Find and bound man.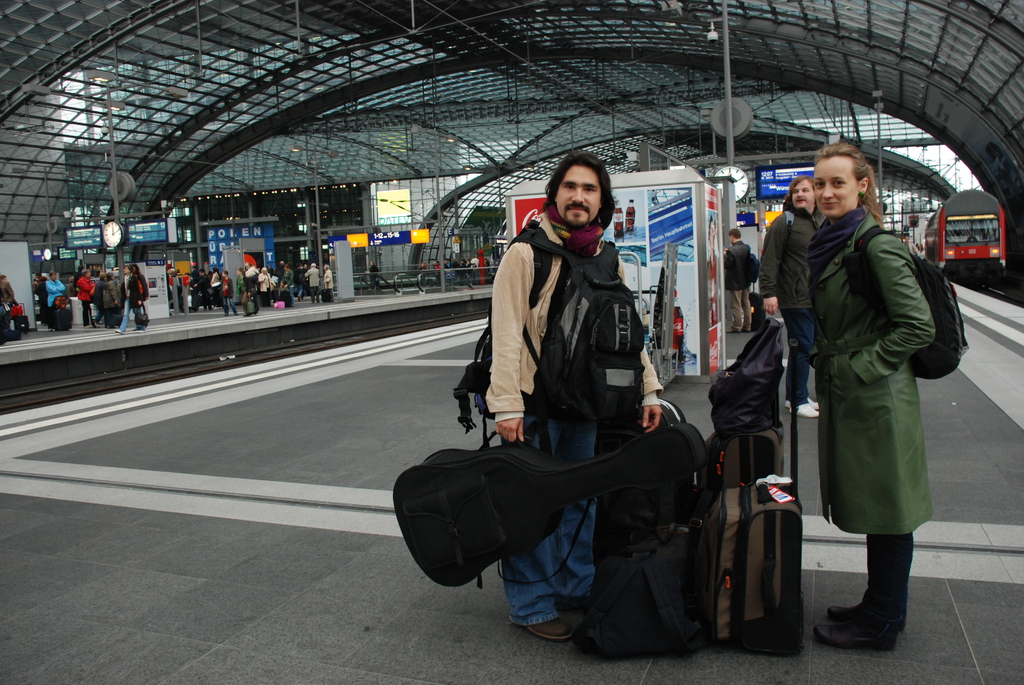
Bound: <bbox>367, 261, 378, 287</bbox>.
